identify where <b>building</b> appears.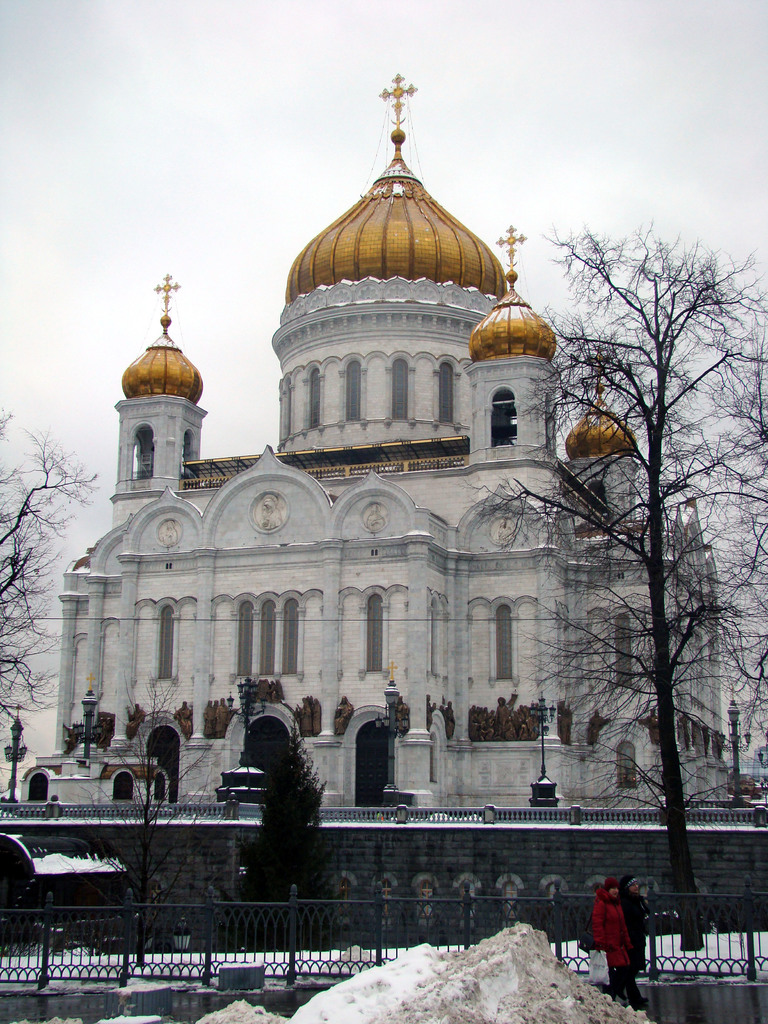
Appears at bbox=(0, 72, 736, 804).
